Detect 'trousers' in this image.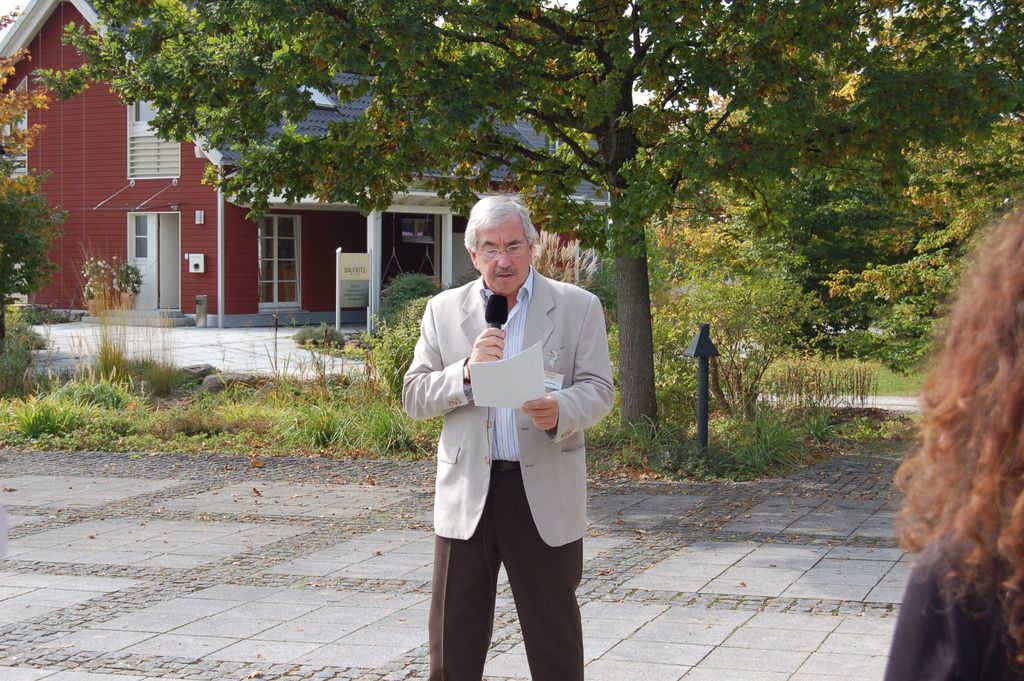
Detection: detection(419, 463, 580, 680).
